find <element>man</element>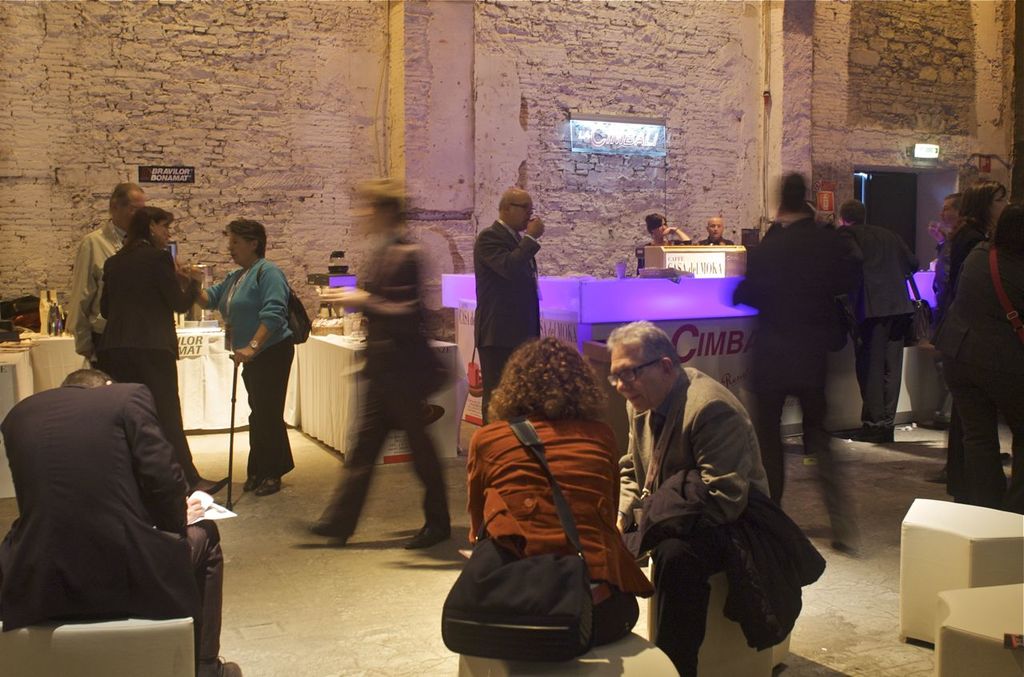
locate(0, 356, 246, 676)
